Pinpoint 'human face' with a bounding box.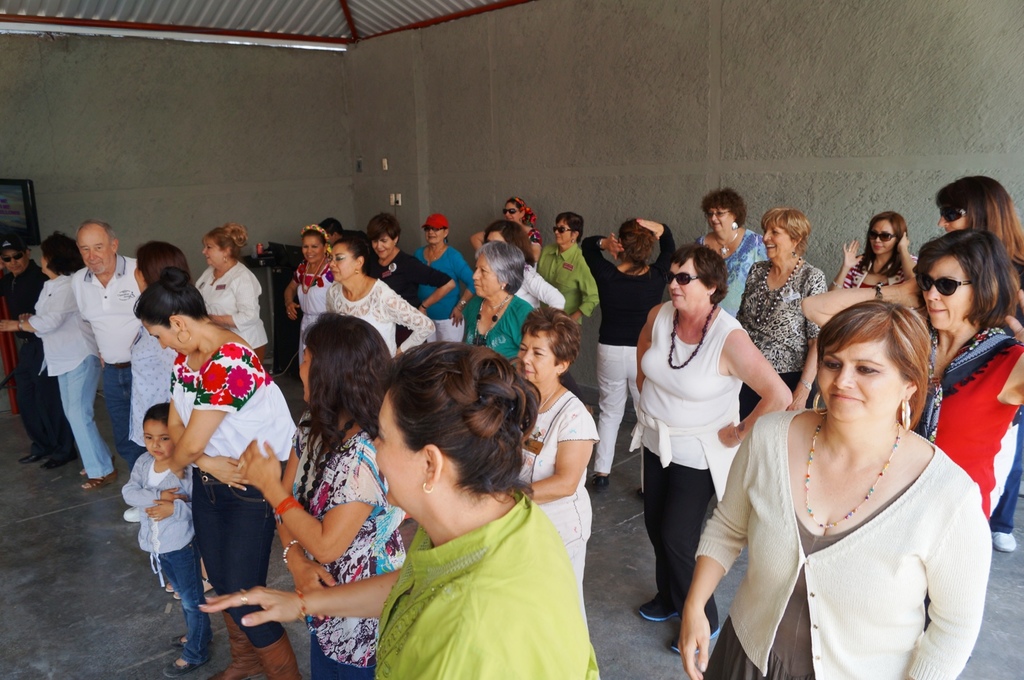
(x1=939, y1=216, x2=966, y2=233).
